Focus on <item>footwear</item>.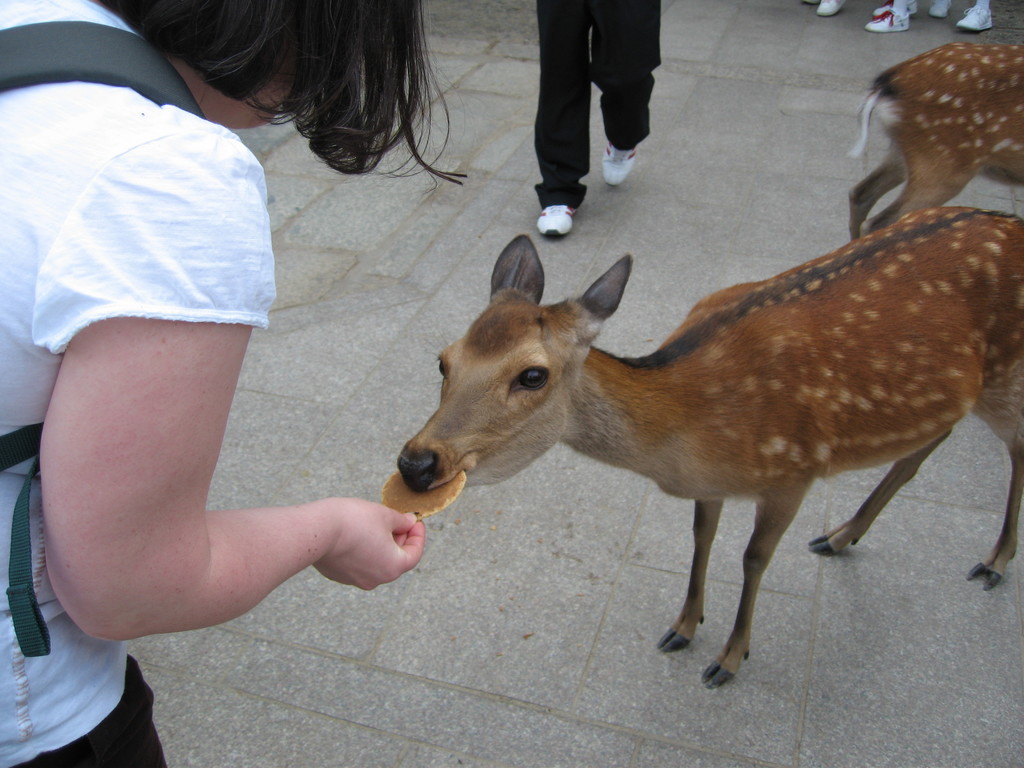
Focused at box(598, 139, 641, 192).
